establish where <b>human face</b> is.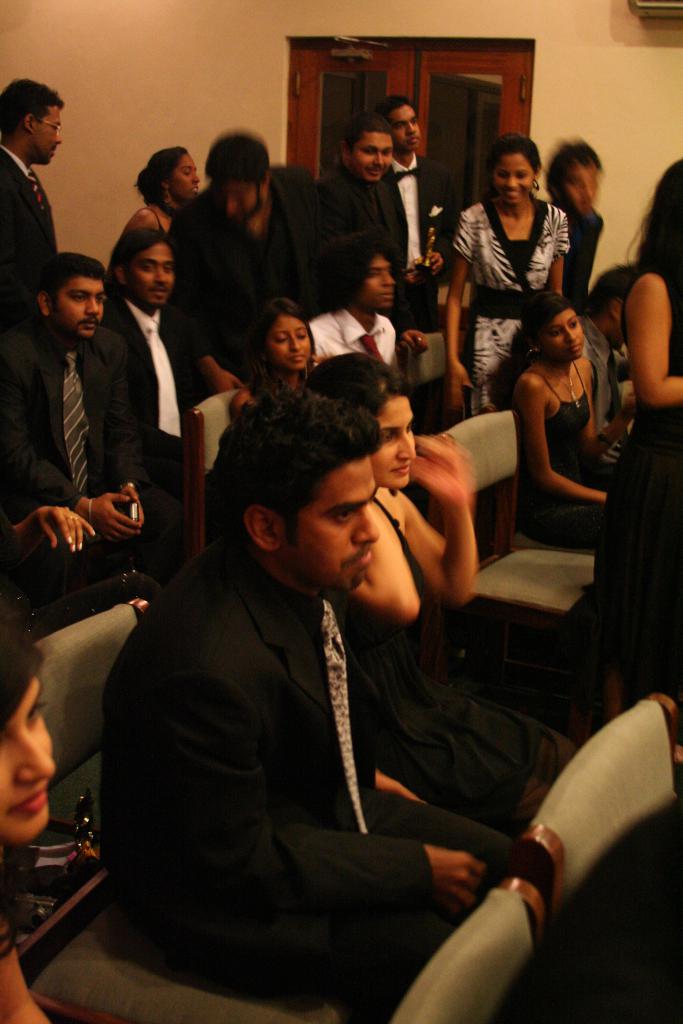
Established at [35,111,64,168].
